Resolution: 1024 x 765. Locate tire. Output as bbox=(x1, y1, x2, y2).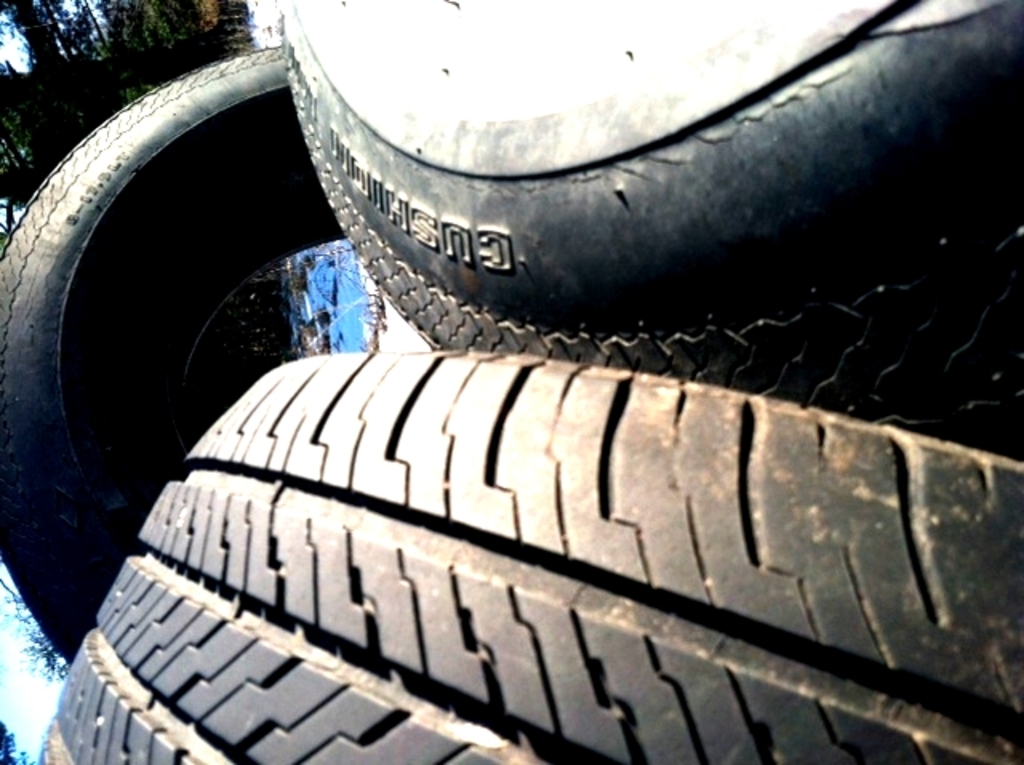
bbox=(283, 0, 1022, 424).
